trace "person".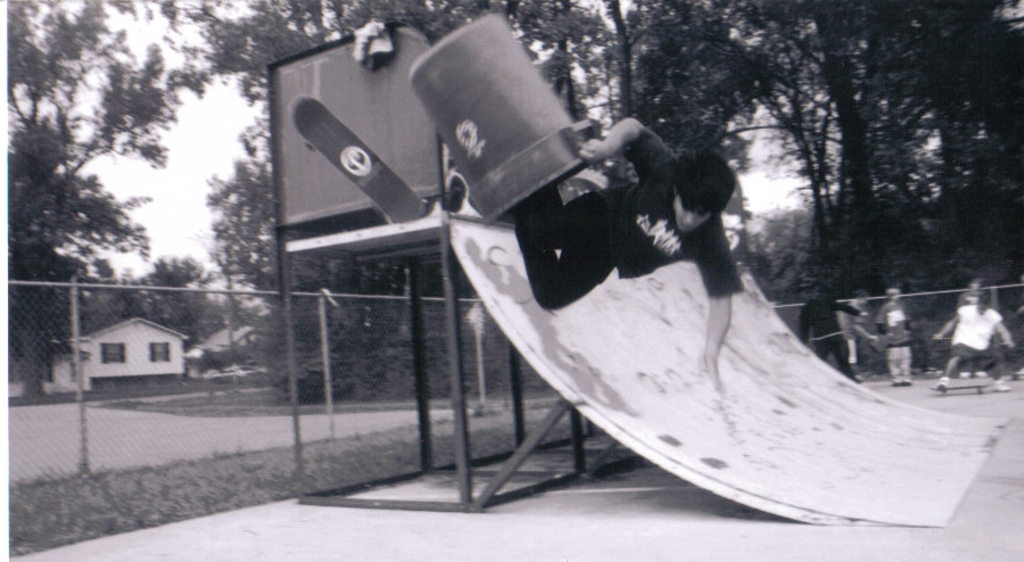
Traced to x1=795, y1=281, x2=864, y2=380.
